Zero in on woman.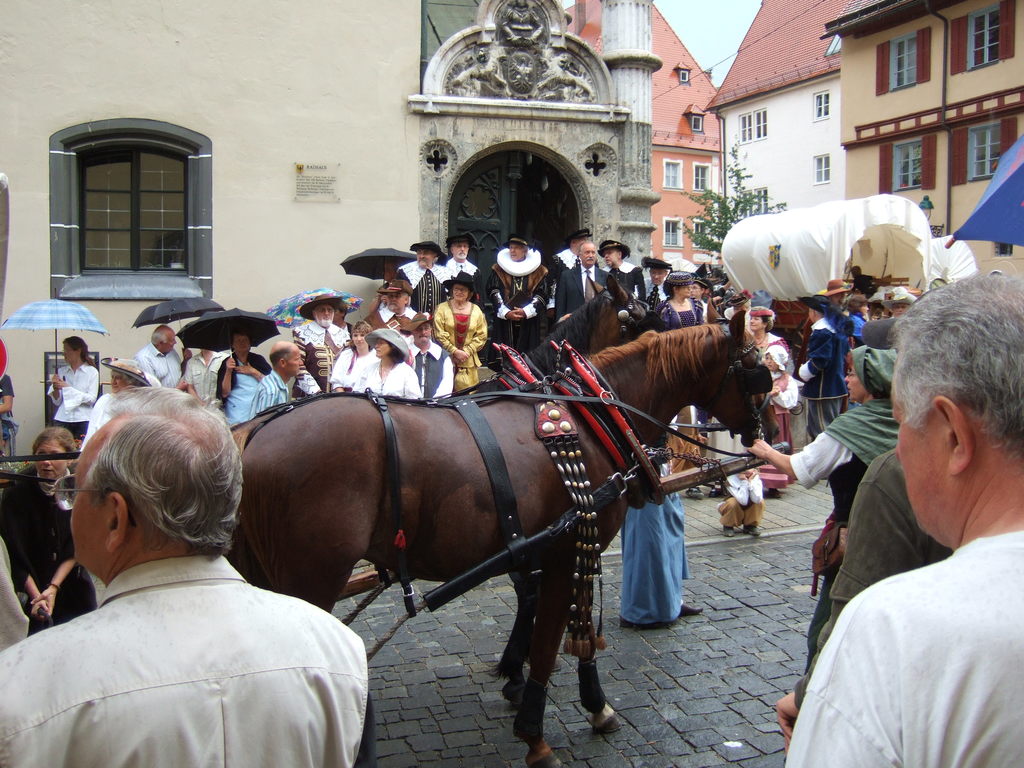
Zeroed in: l=654, t=271, r=702, b=335.
